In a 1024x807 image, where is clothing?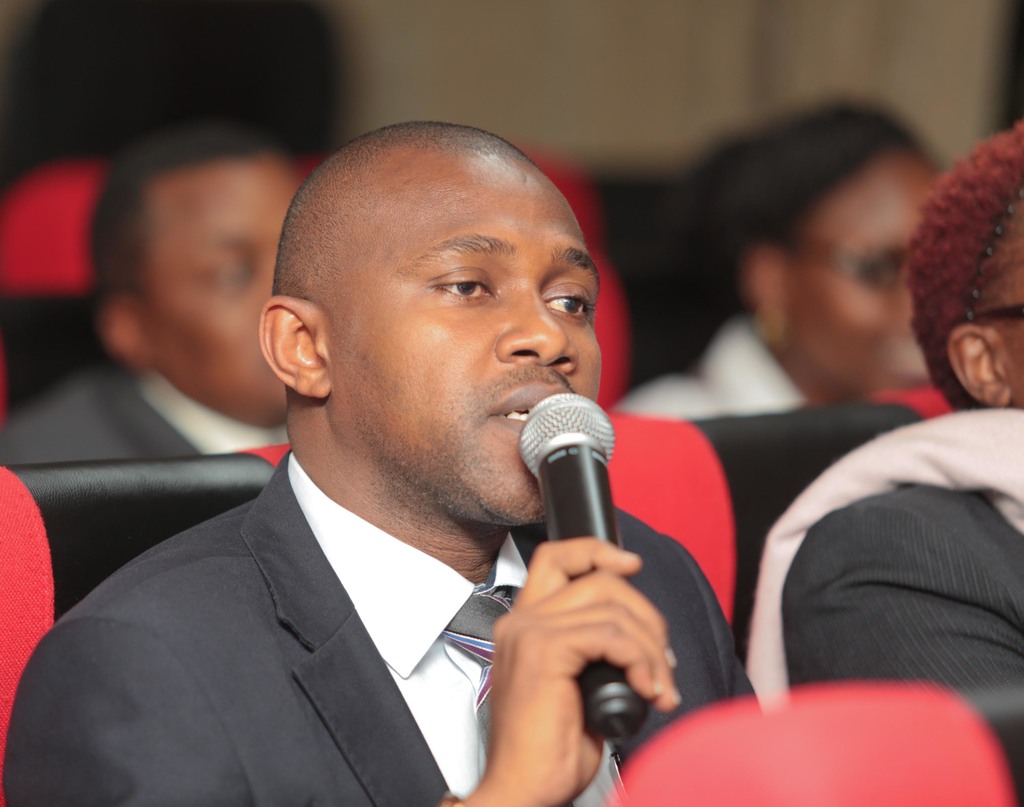
box=[735, 409, 1023, 797].
